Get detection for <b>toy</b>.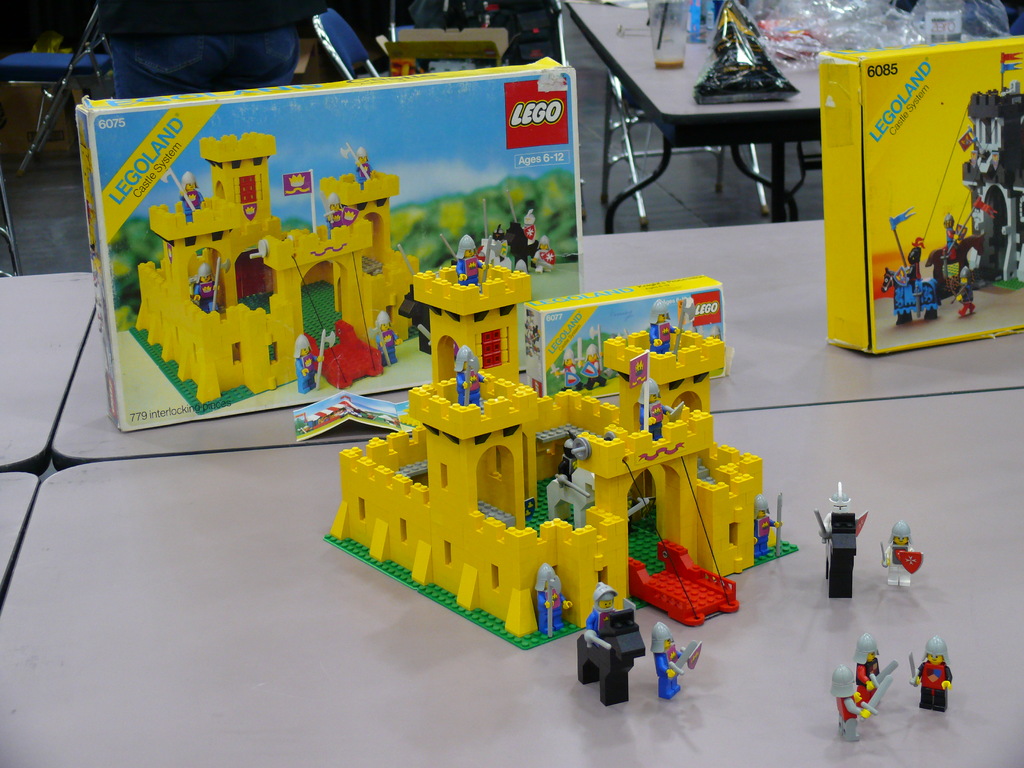
Detection: (left=925, top=195, right=997, bottom=291).
